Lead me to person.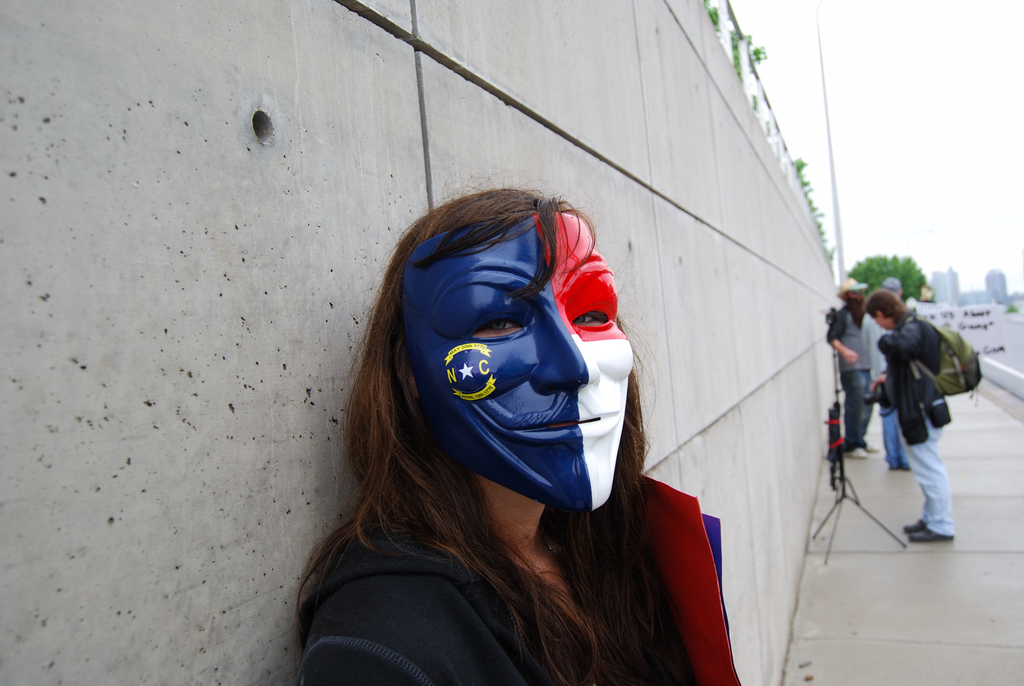
Lead to region(867, 288, 950, 542).
